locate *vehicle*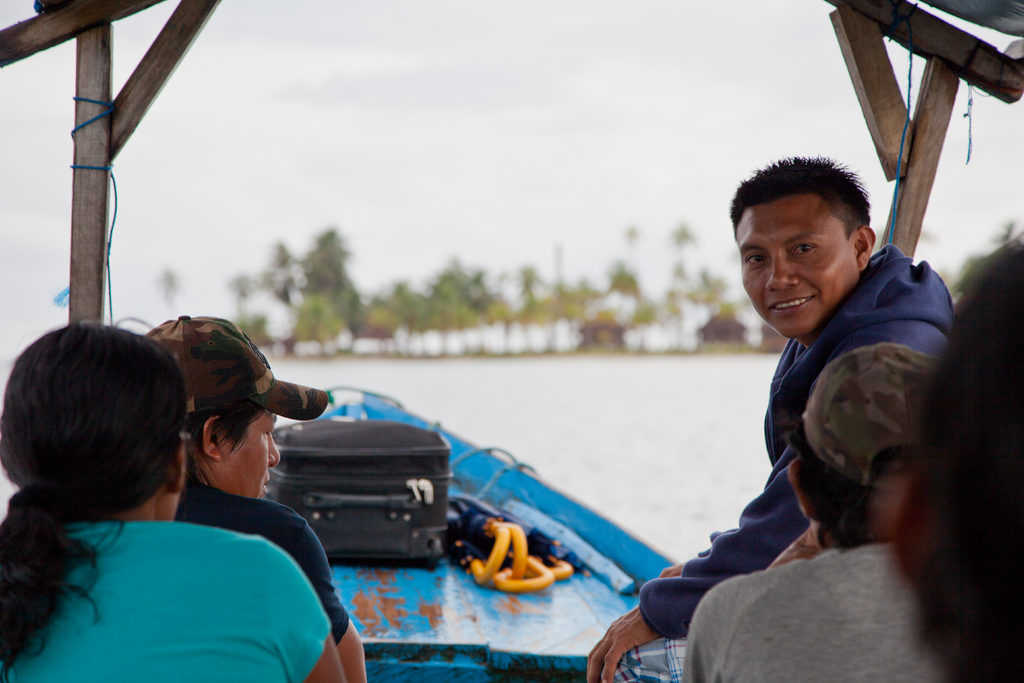
<region>0, 0, 1023, 682</region>
